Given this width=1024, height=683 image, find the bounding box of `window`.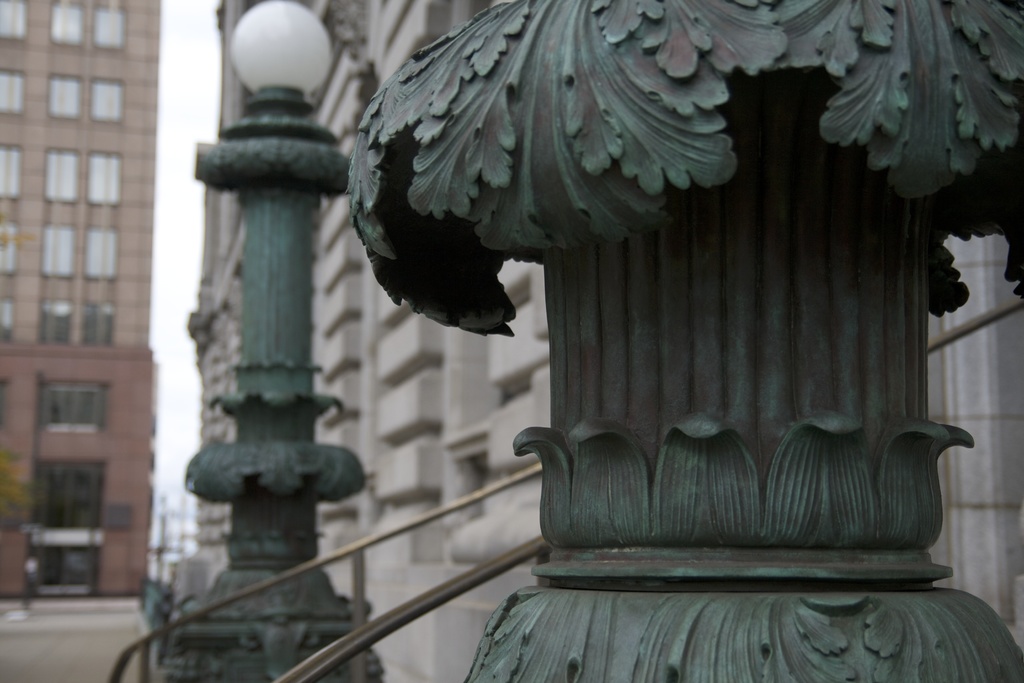
Rect(91, 83, 124, 122).
